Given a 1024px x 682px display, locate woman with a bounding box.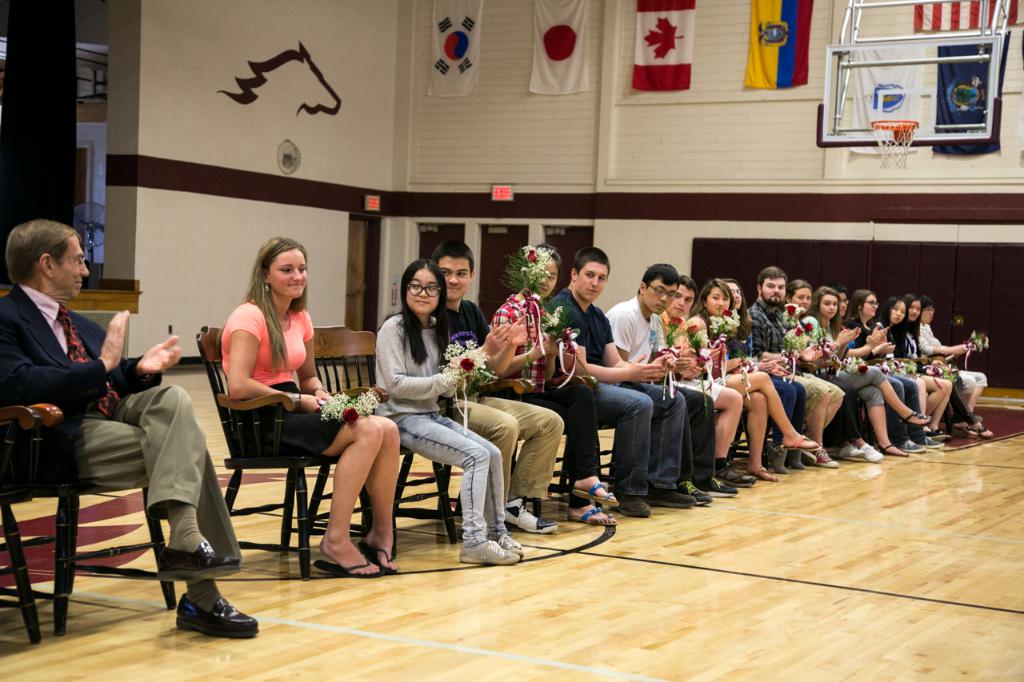
Located: 685, 276, 822, 481.
